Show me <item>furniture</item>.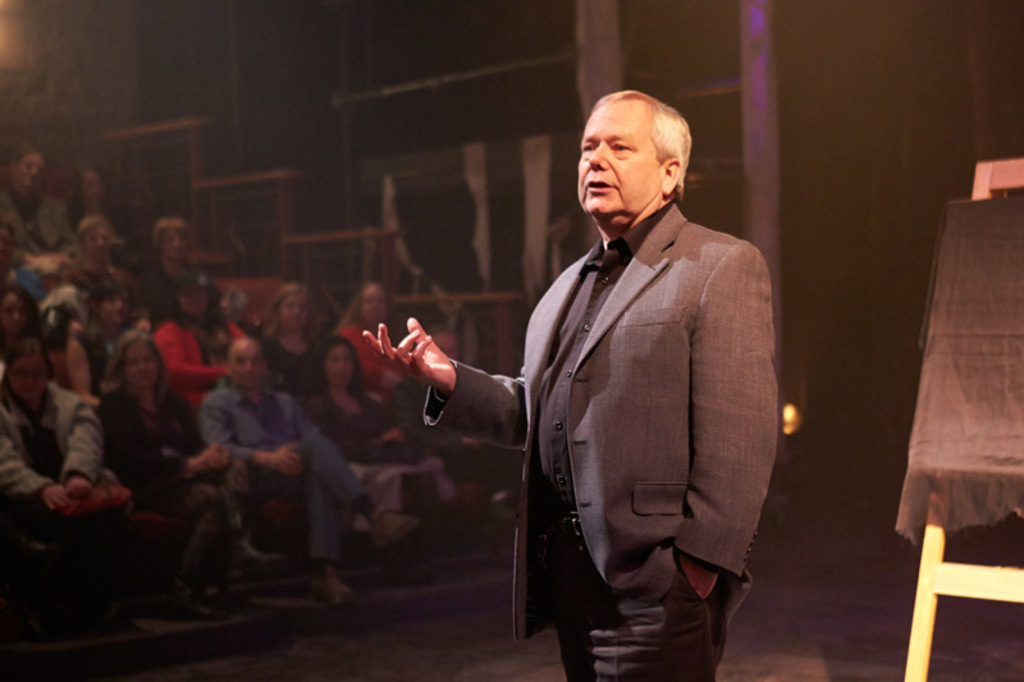
<item>furniture</item> is here: region(220, 271, 274, 330).
